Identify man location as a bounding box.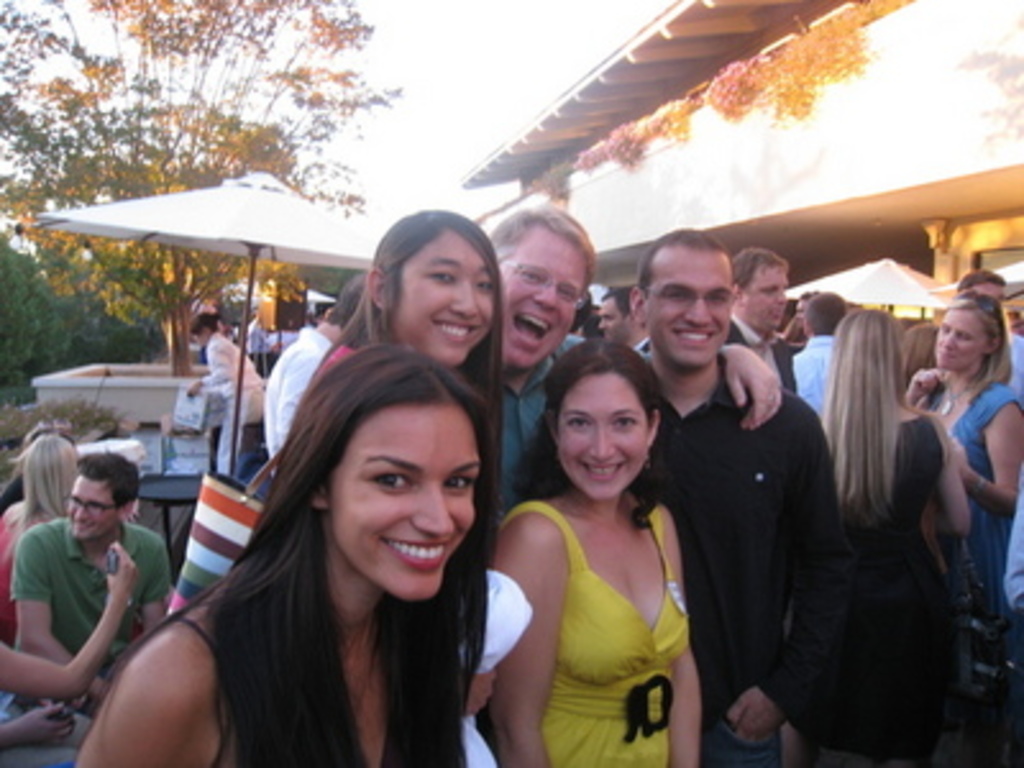
select_region(5, 451, 177, 714).
